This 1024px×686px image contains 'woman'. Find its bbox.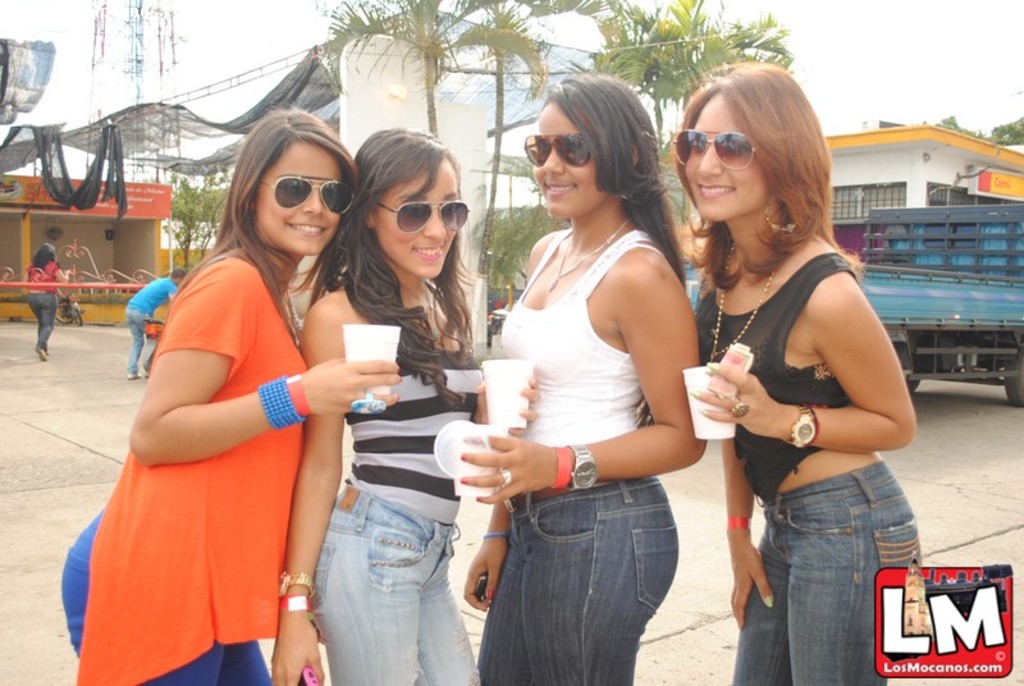
273 125 483 685.
